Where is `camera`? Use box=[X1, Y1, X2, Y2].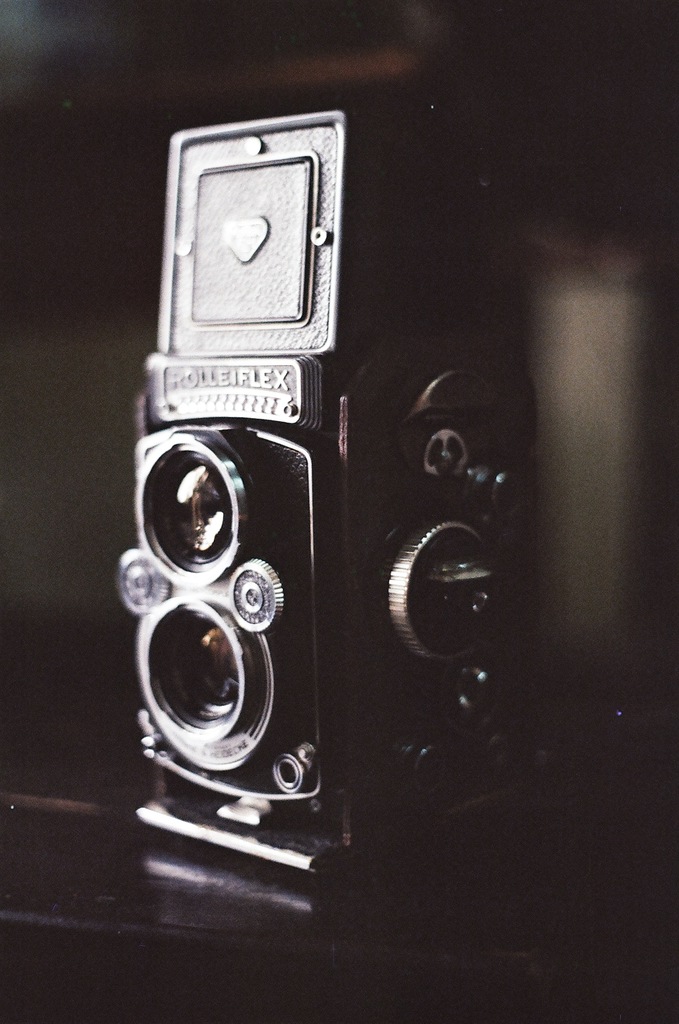
box=[82, 72, 532, 836].
